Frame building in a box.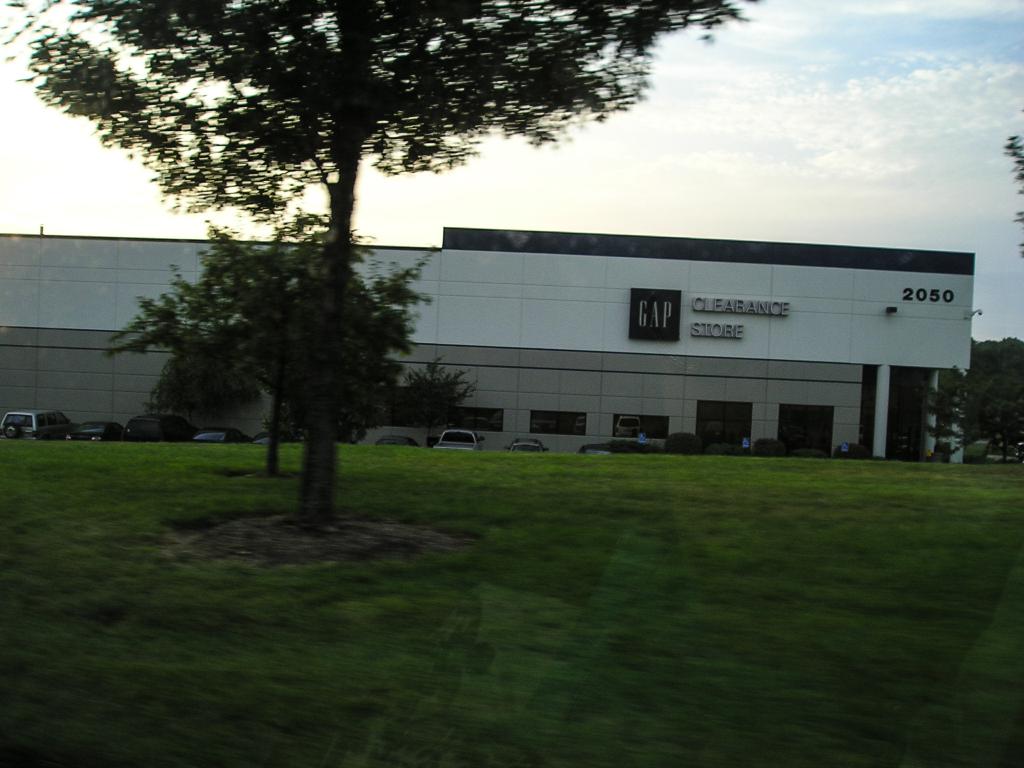
[0, 220, 1023, 474].
